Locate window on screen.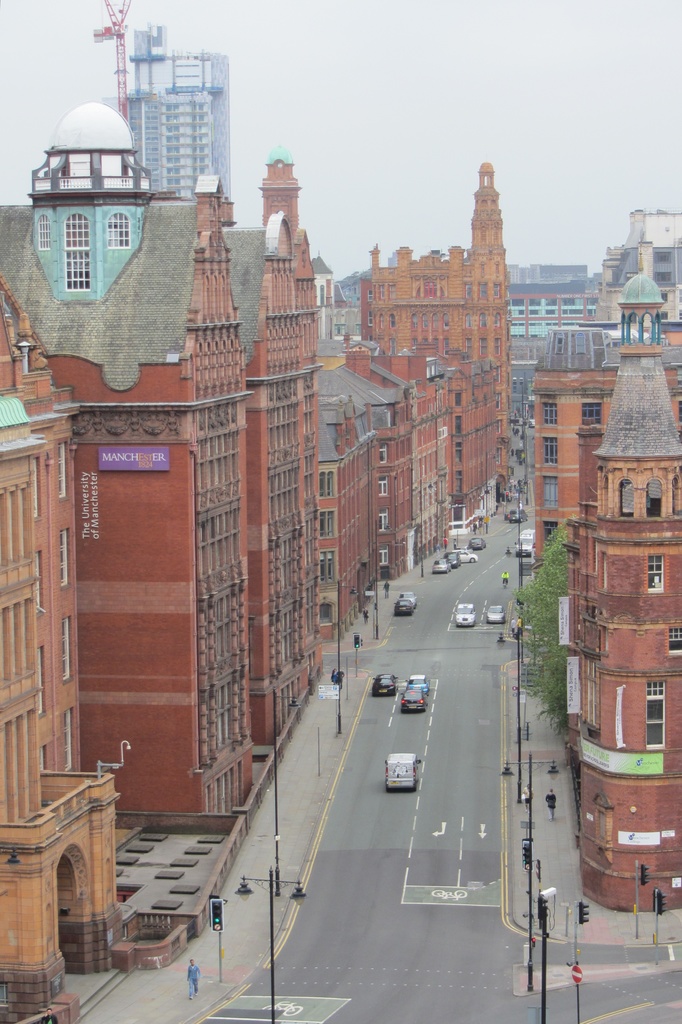
On screen at select_region(542, 440, 561, 476).
